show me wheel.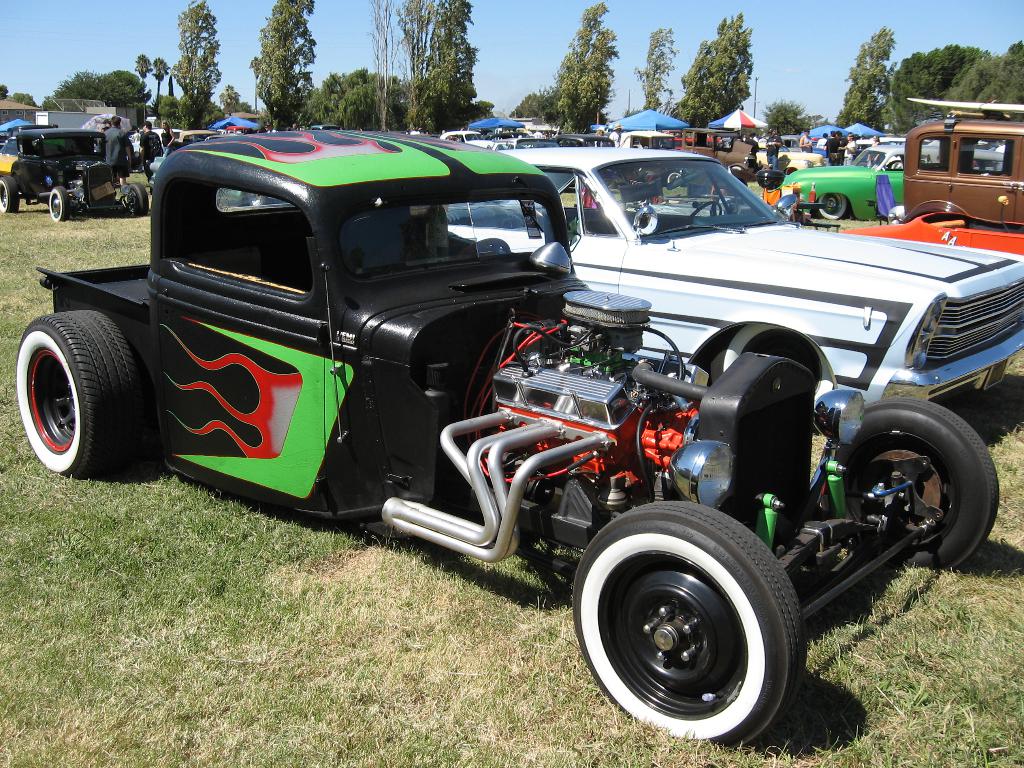
wheel is here: left=128, top=183, right=147, bottom=216.
